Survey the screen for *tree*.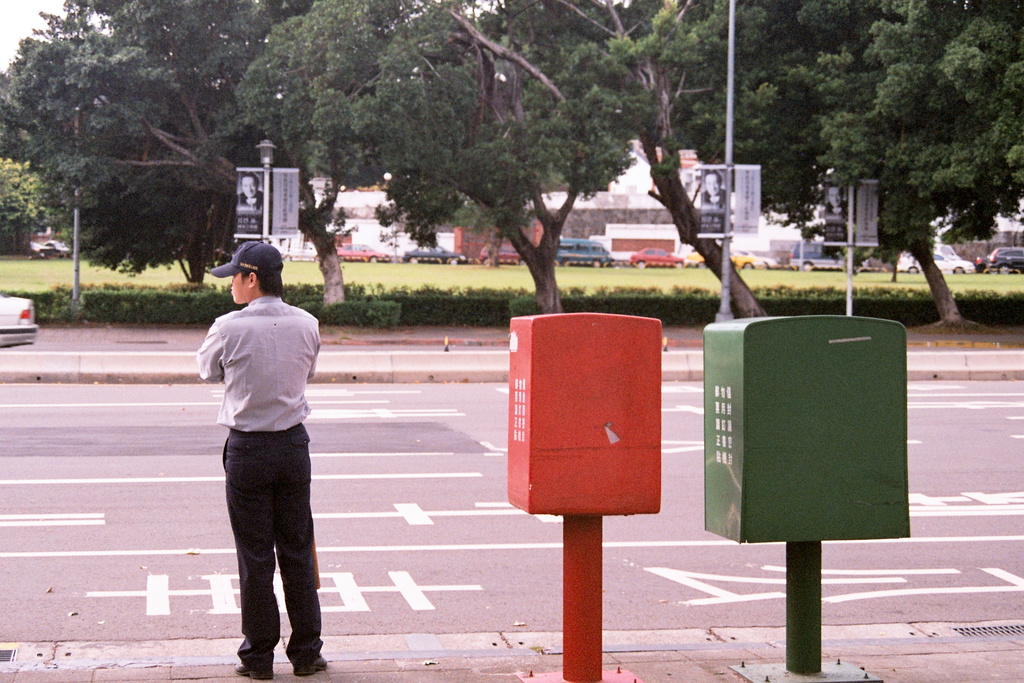
Survey found: l=797, t=22, r=1011, b=315.
